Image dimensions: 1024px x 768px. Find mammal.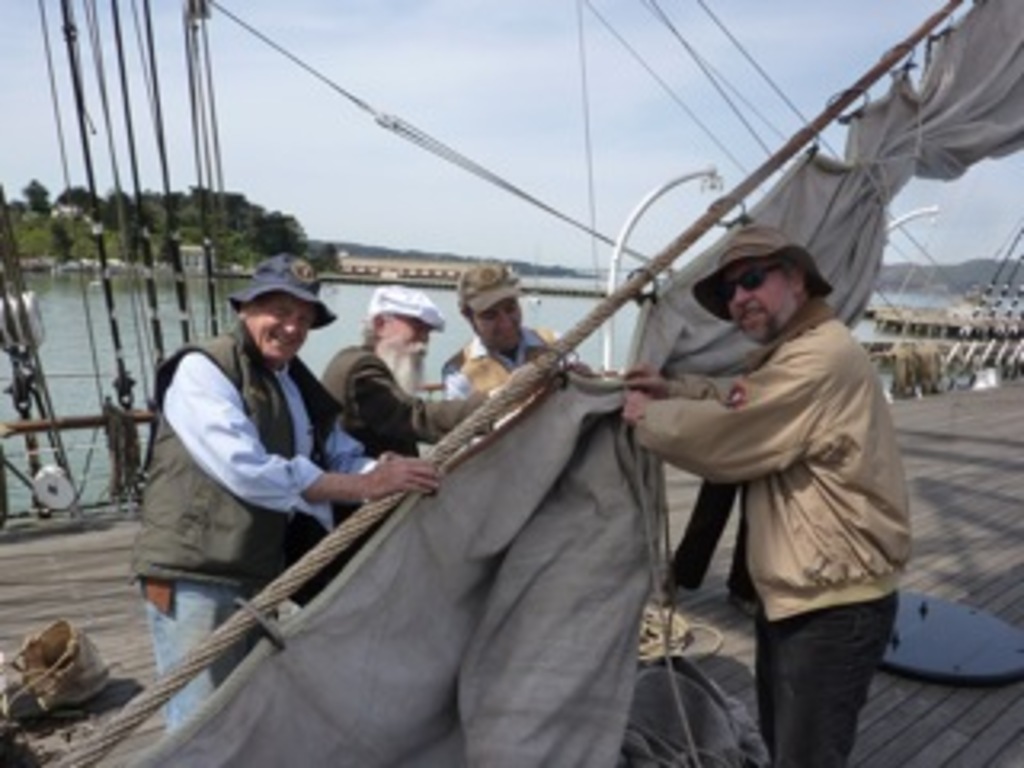
(608, 214, 915, 701).
